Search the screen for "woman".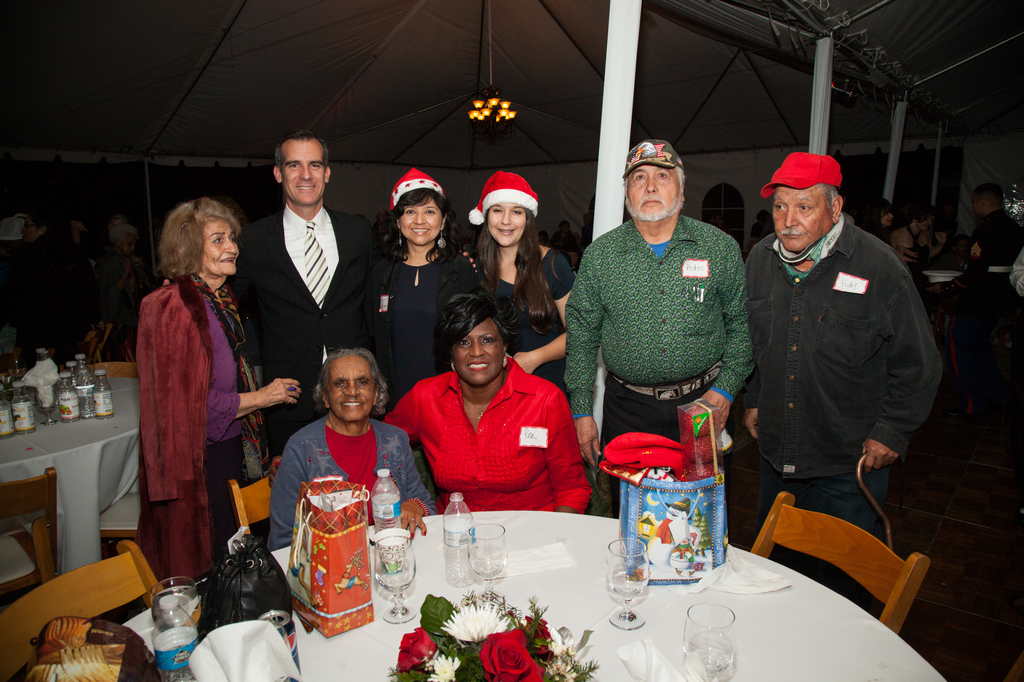
Found at 381 293 594 514.
